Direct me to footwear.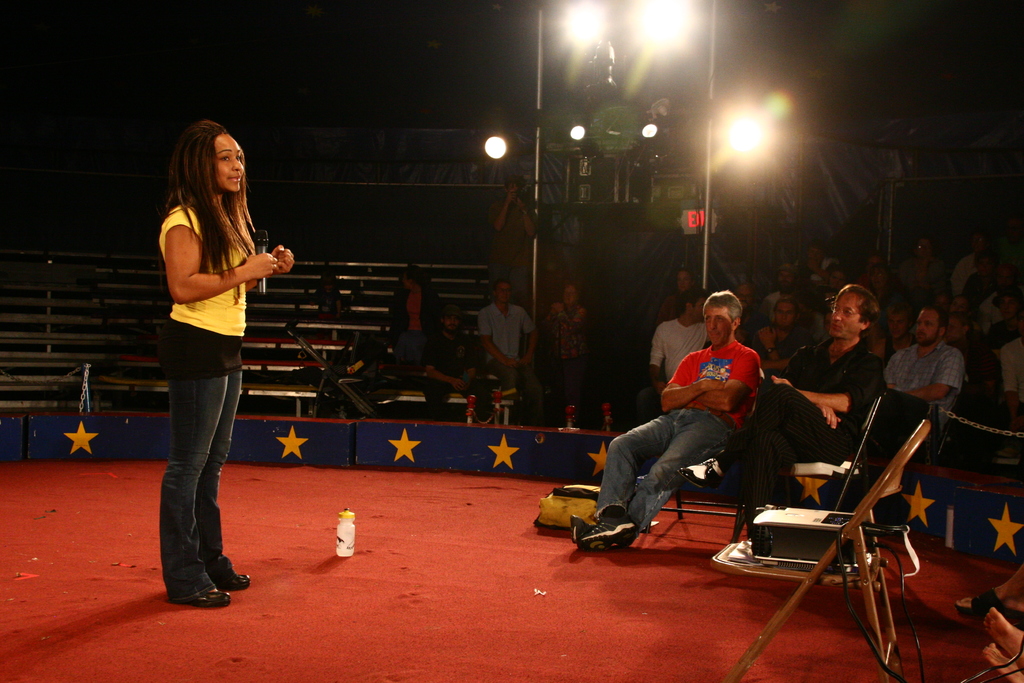
Direction: 216 570 250 591.
